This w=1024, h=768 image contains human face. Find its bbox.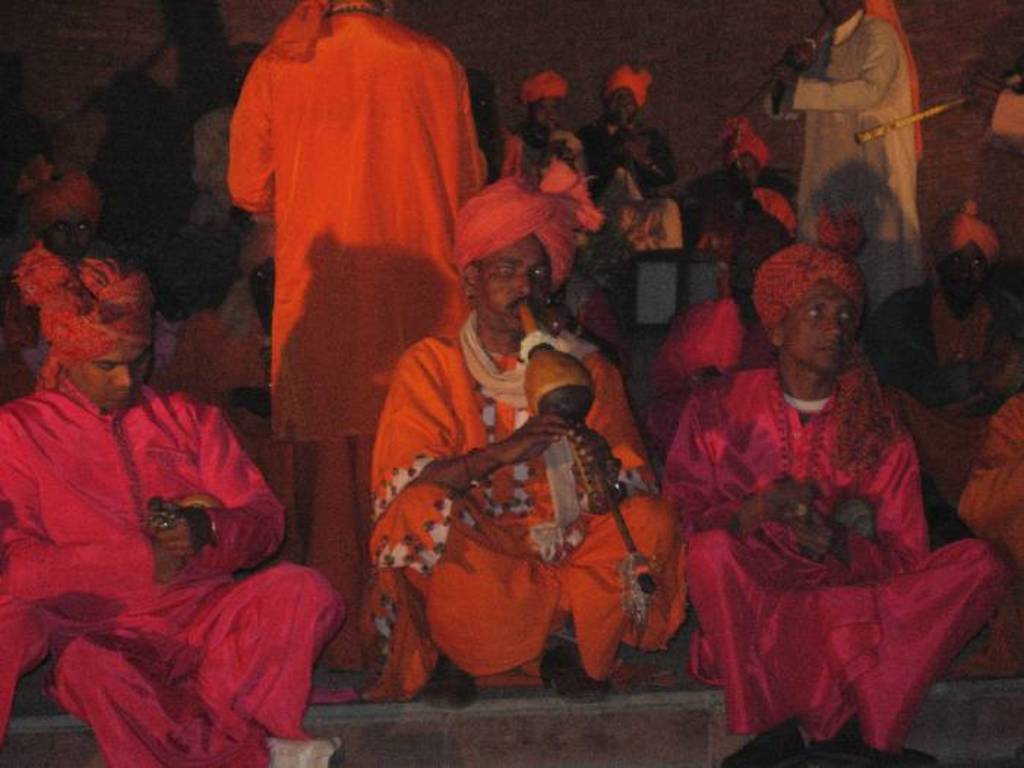
[x1=787, y1=284, x2=854, y2=373].
